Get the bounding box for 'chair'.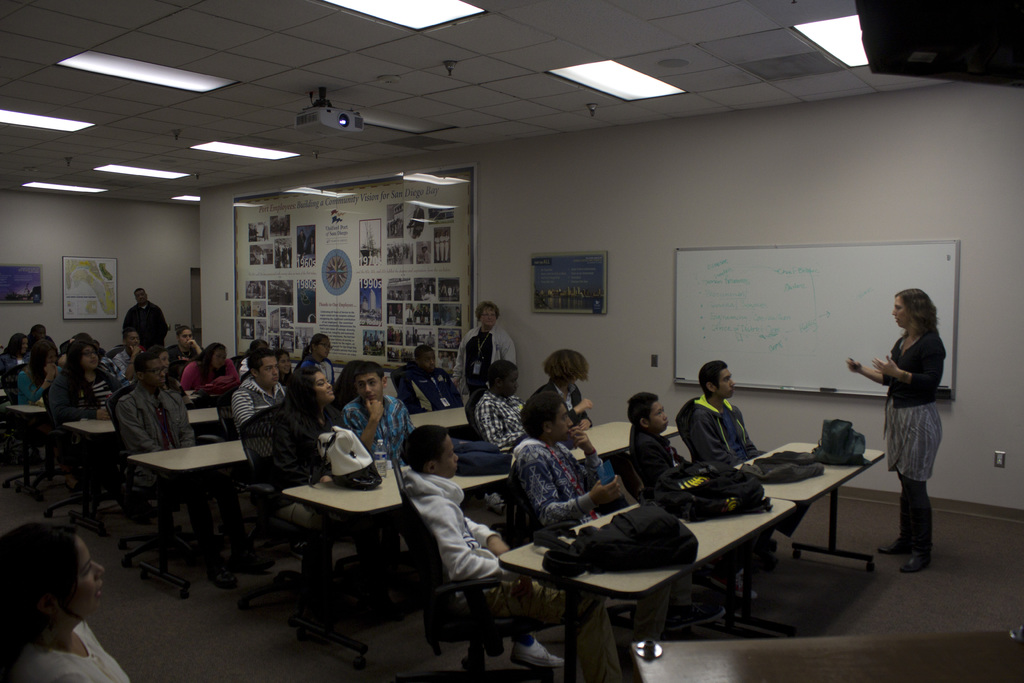
left=504, top=447, right=636, bottom=623.
